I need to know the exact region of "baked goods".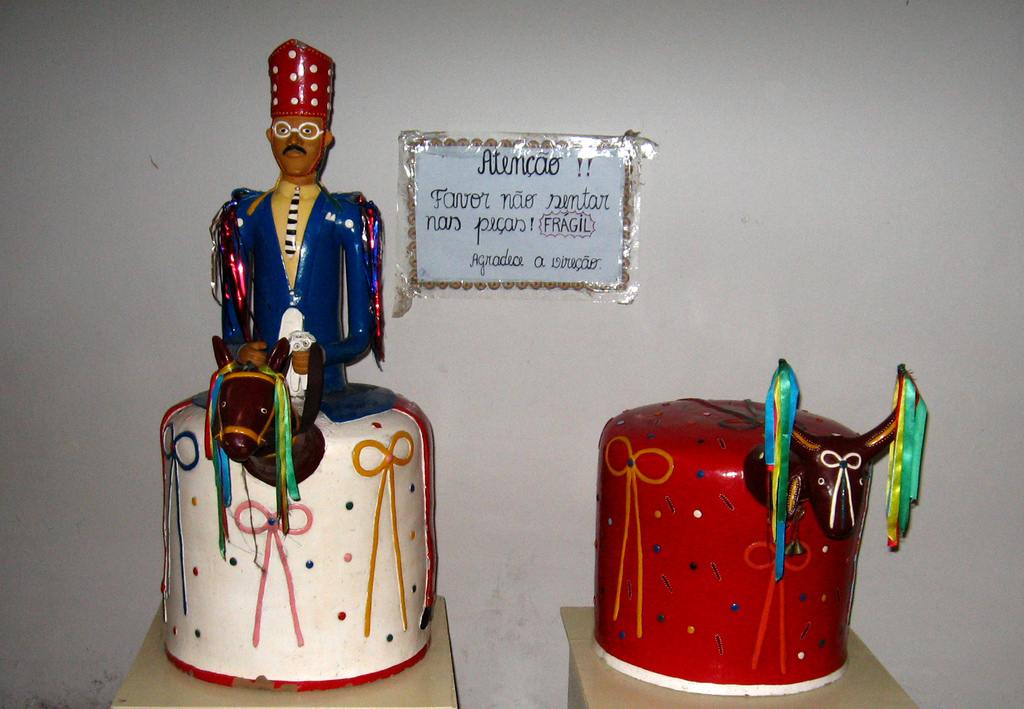
Region: [left=581, top=415, right=916, bottom=674].
